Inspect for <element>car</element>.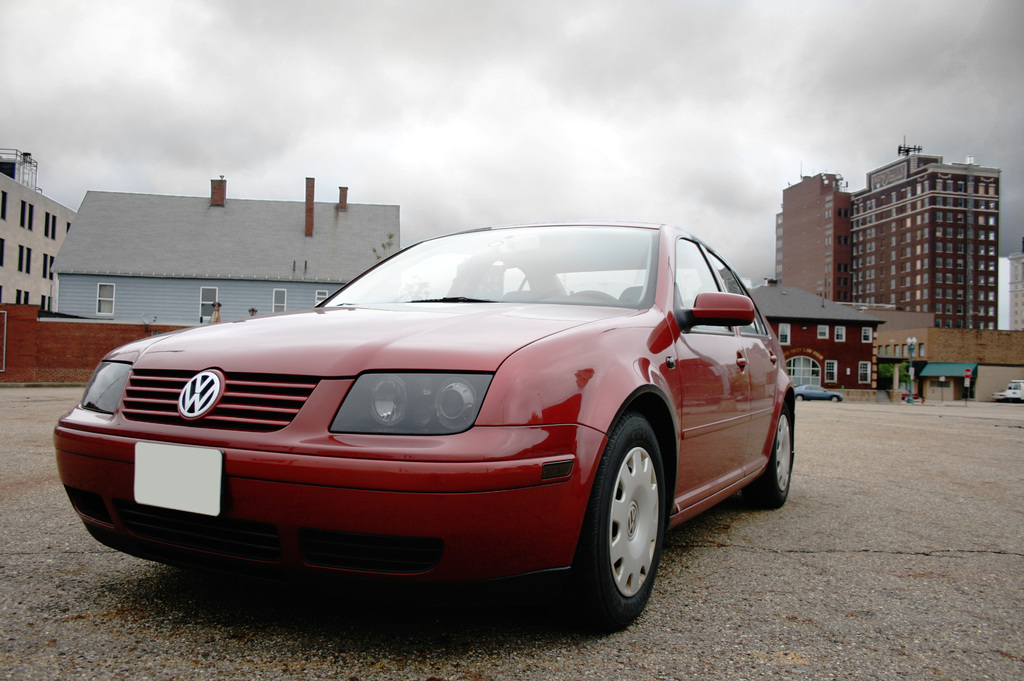
Inspection: bbox=(900, 389, 918, 402).
